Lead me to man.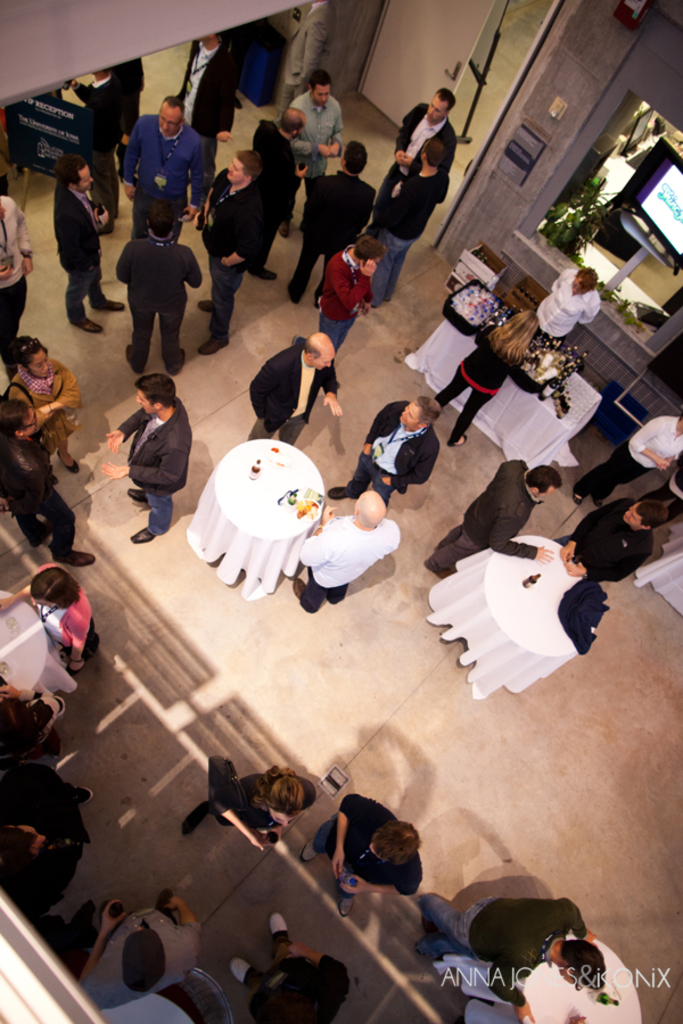
Lead to (427,474,568,572).
